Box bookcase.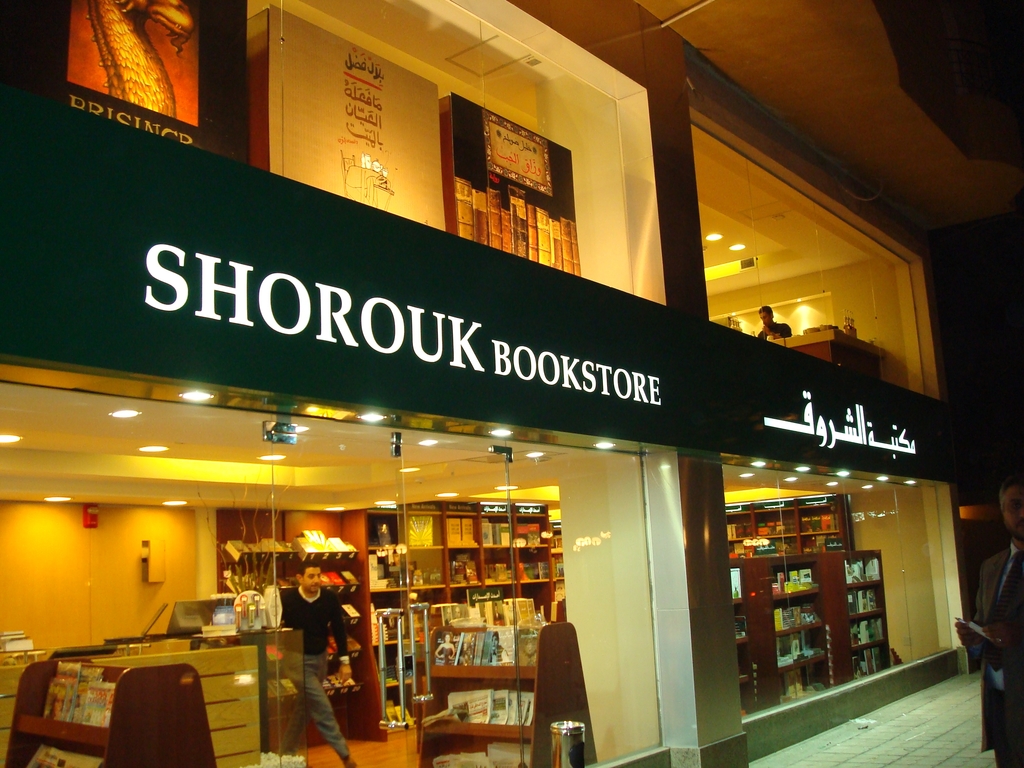
412:602:564:767.
